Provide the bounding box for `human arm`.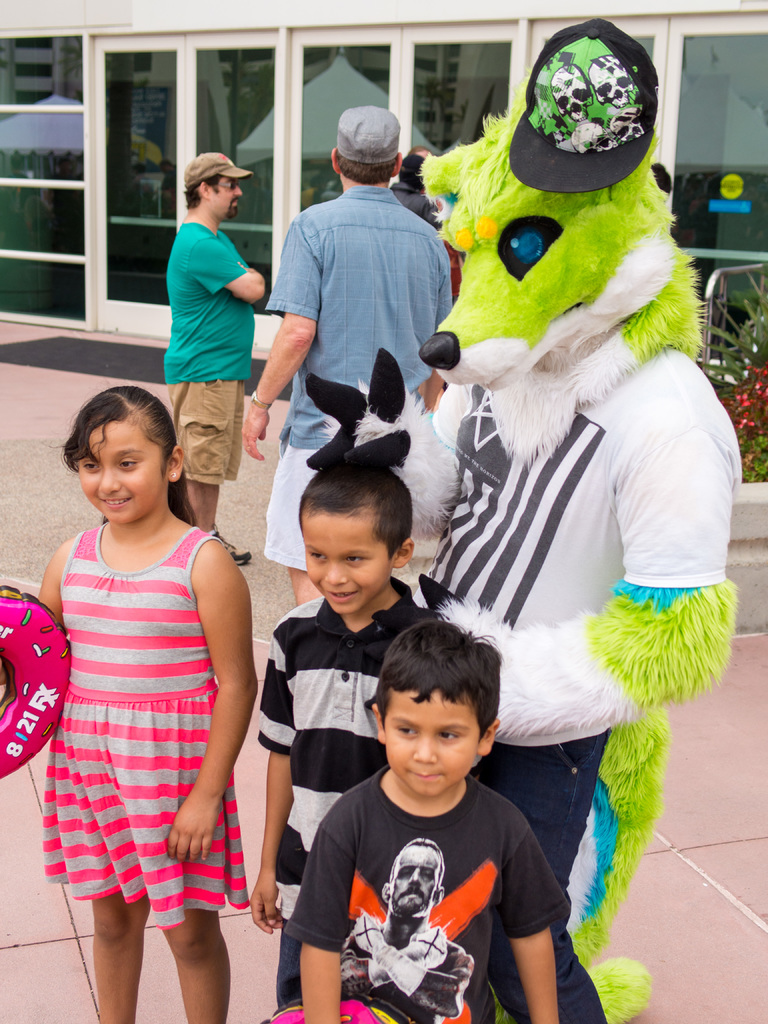
detection(246, 202, 324, 468).
